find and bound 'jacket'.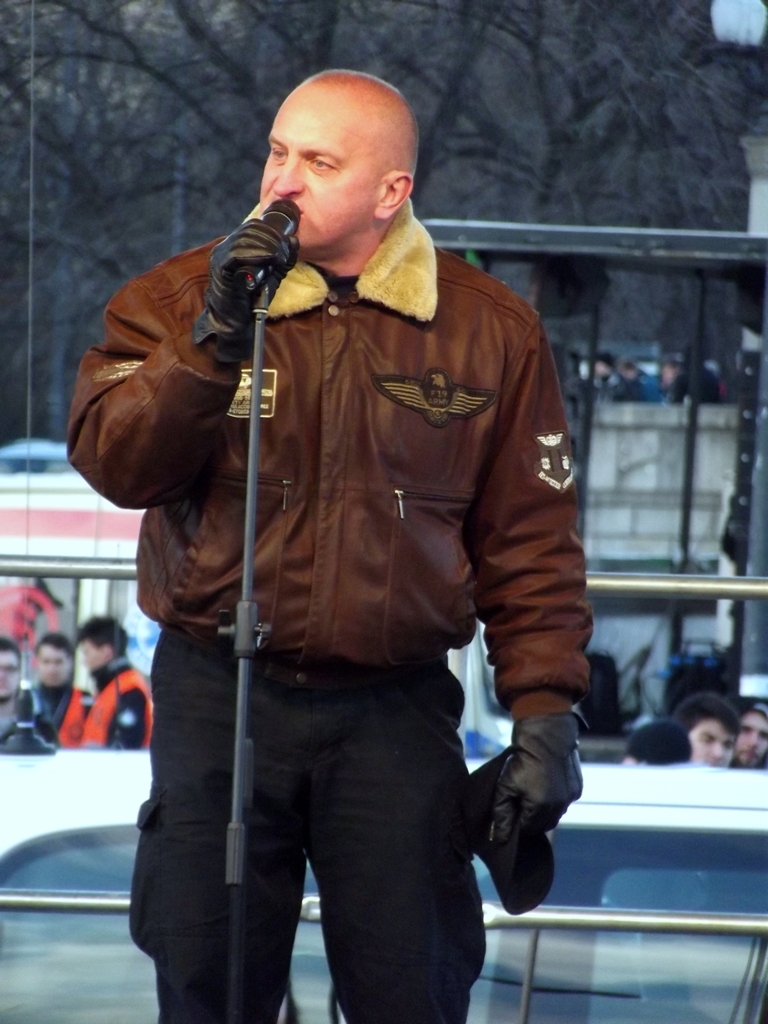
Bound: <region>46, 635, 148, 741</region>.
